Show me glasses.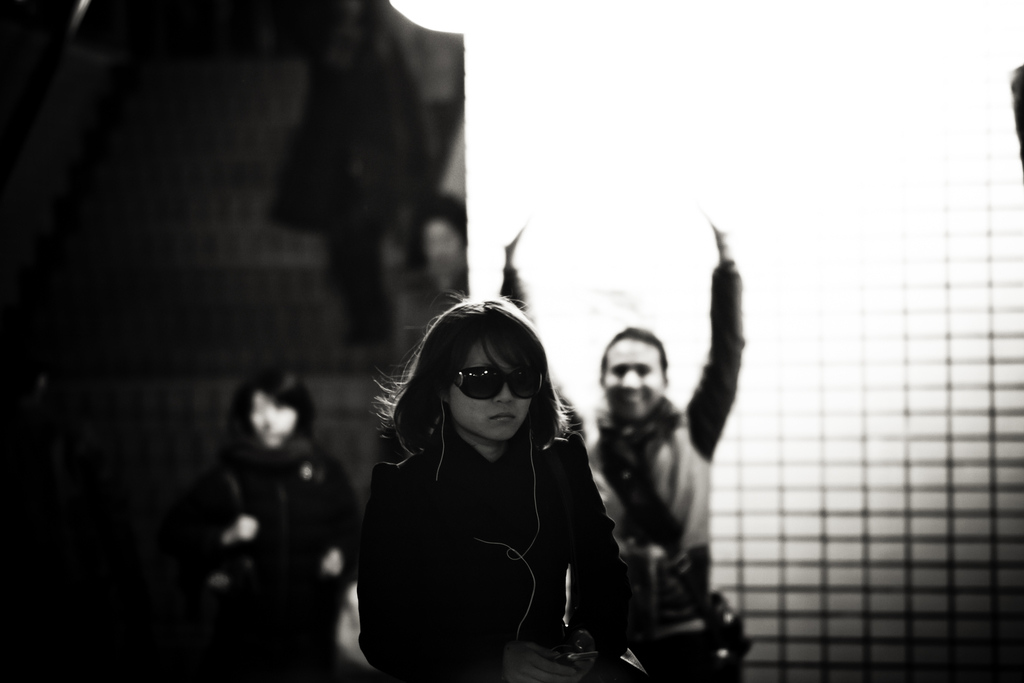
glasses is here: BBox(444, 366, 565, 403).
